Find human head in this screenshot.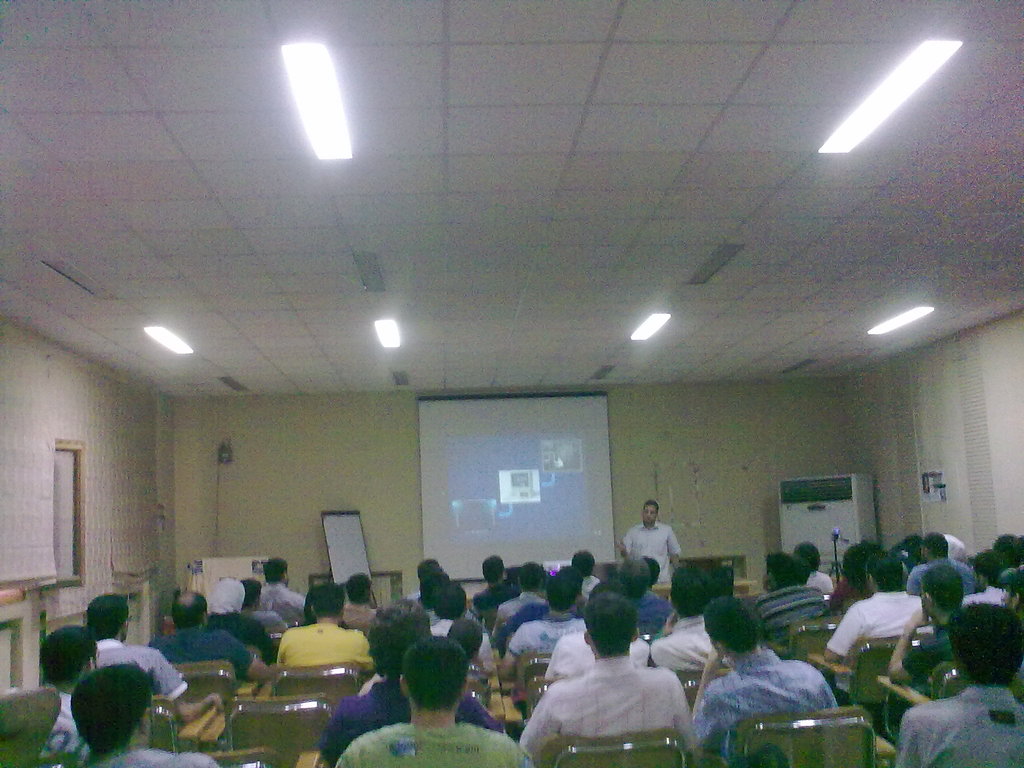
The bounding box for human head is (394, 634, 470, 716).
